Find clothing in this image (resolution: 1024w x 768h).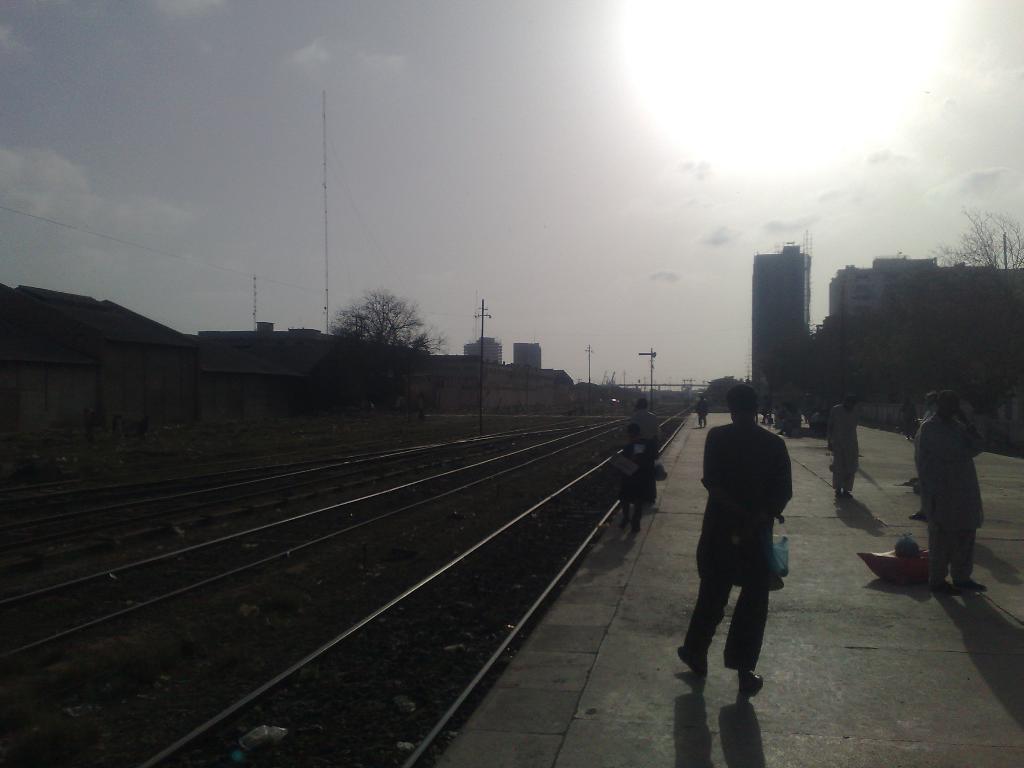
Rect(627, 405, 662, 454).
